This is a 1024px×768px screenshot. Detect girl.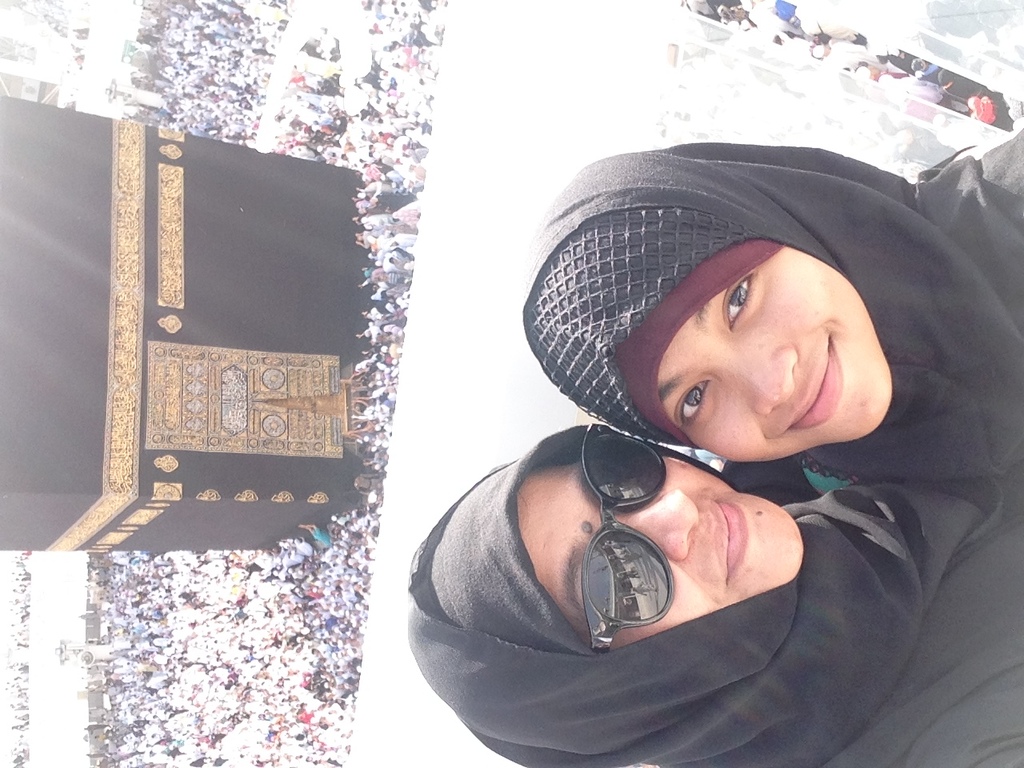
(left=539, top=130, right=1023, bottom=454).
